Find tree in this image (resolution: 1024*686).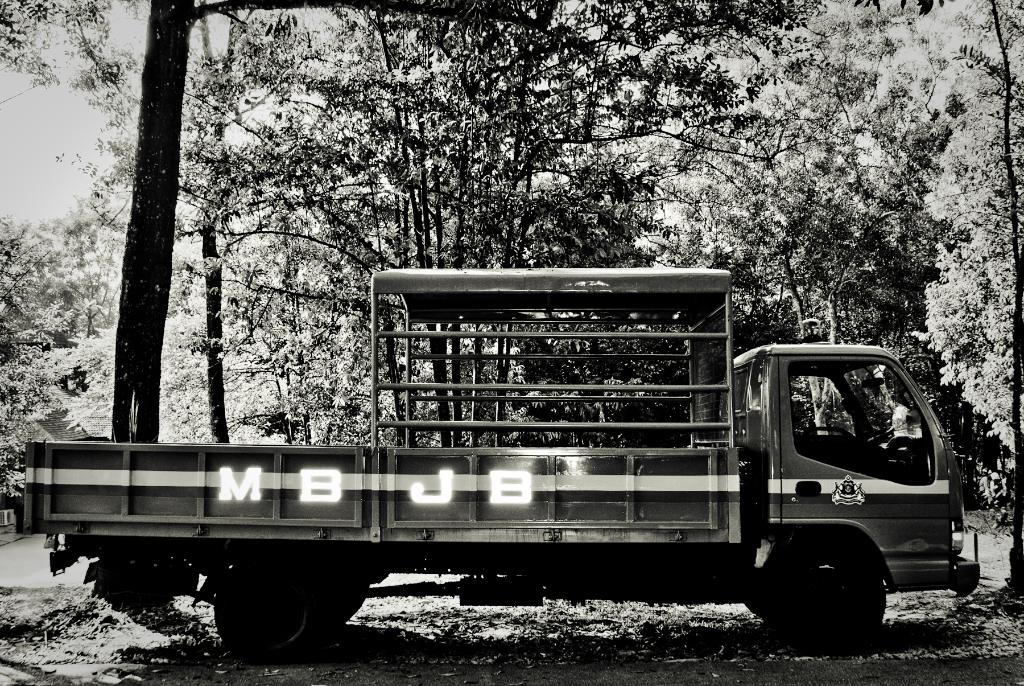
[left=0, top=0, right=1023, bottom=611].
